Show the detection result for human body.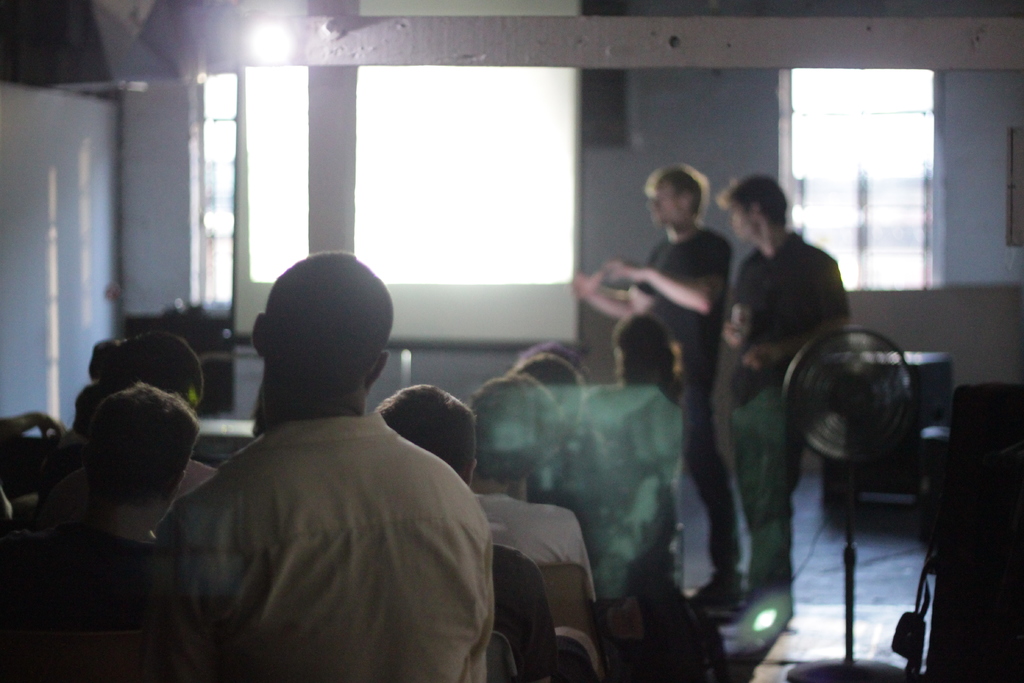
{"x1": 568, "y1": 171, "x2": 729, "y2": 598}.
